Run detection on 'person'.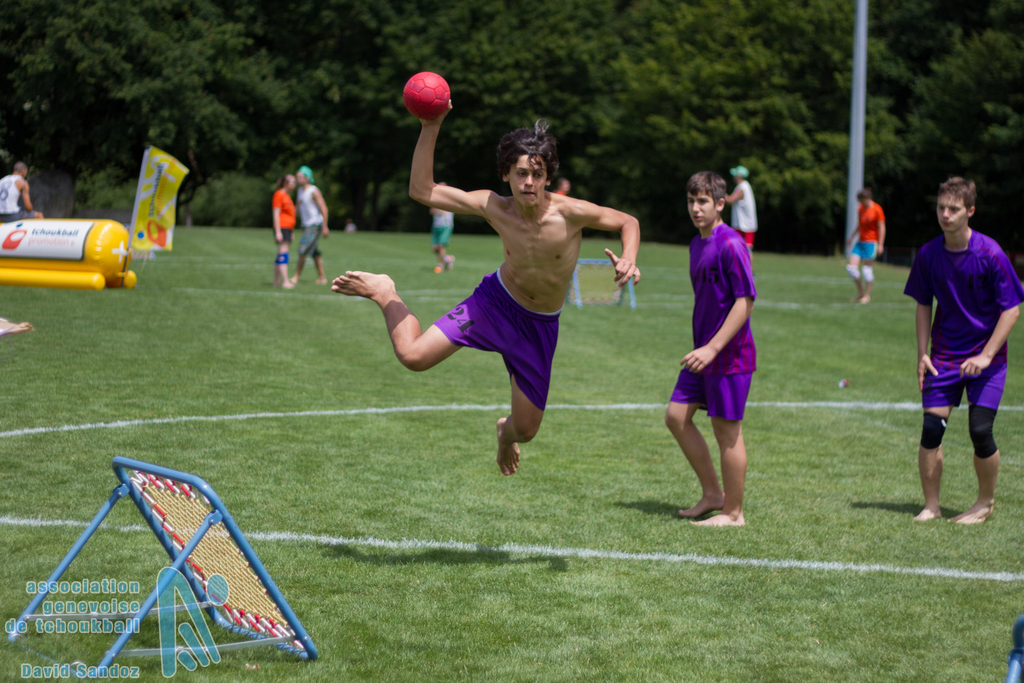
Result: x1=675 y1=170 x2=780 y2=536.
